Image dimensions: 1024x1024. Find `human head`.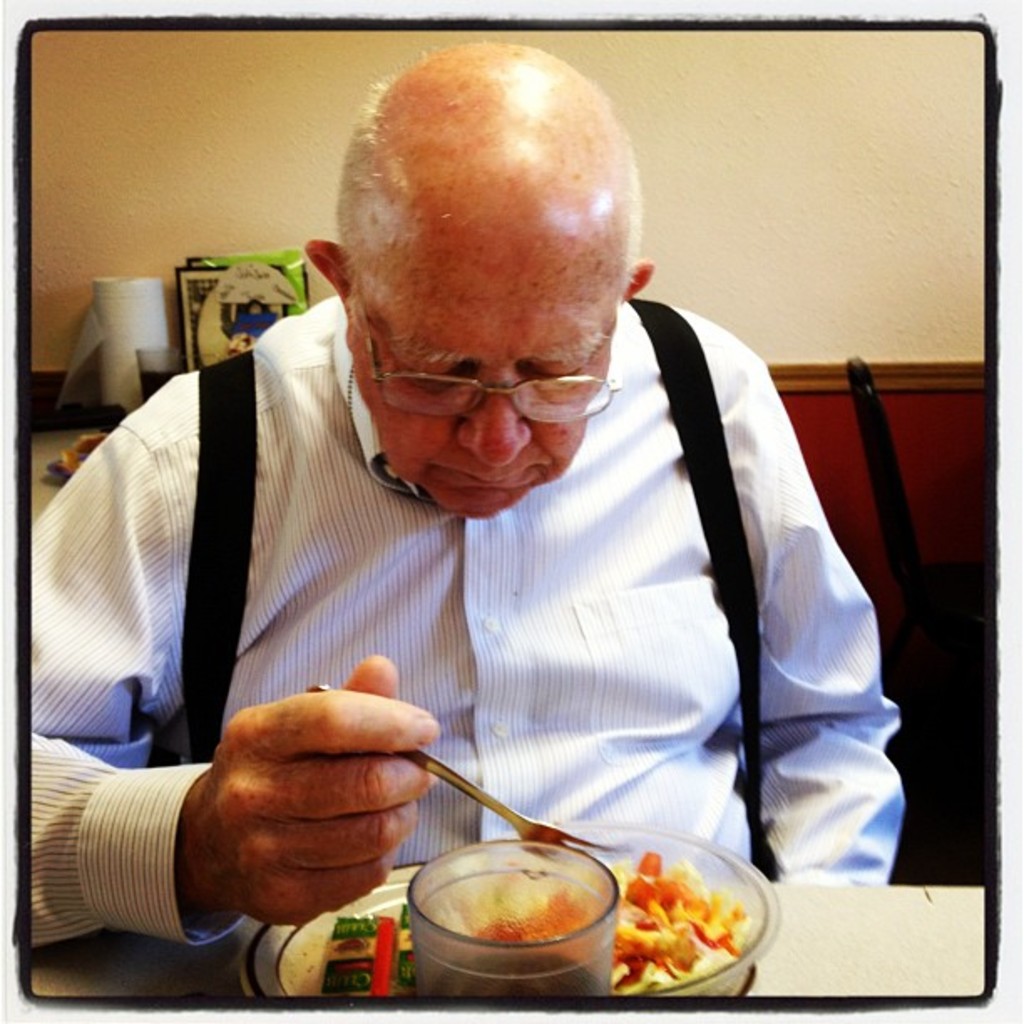
l=328, t=52, r=649, b=509.
